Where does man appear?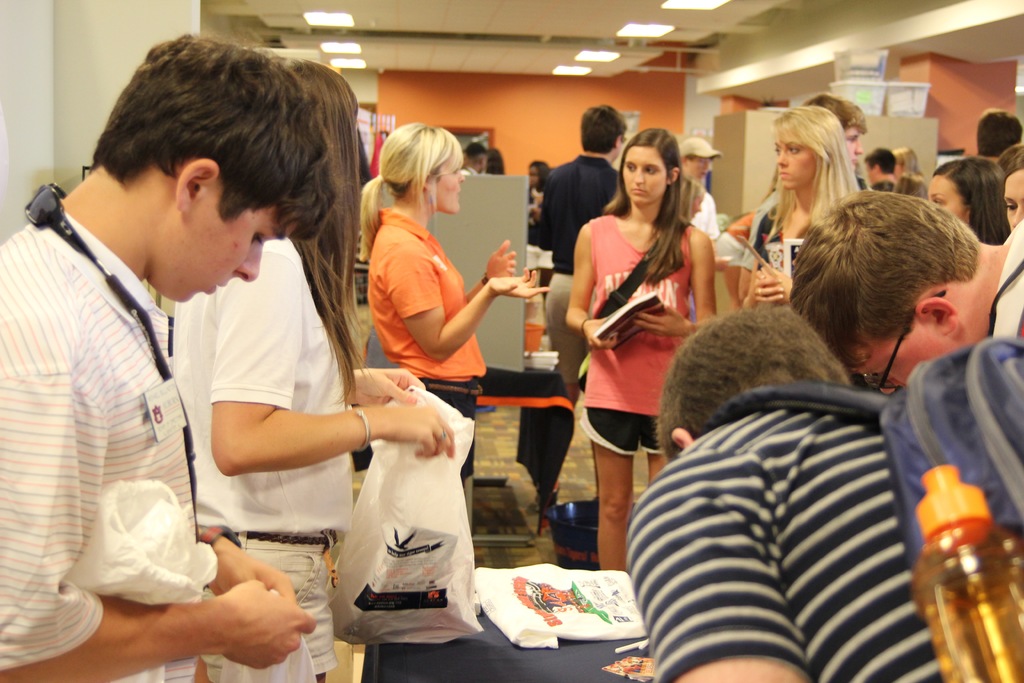
Appears at bbox=(531, 110, 623, 402).
